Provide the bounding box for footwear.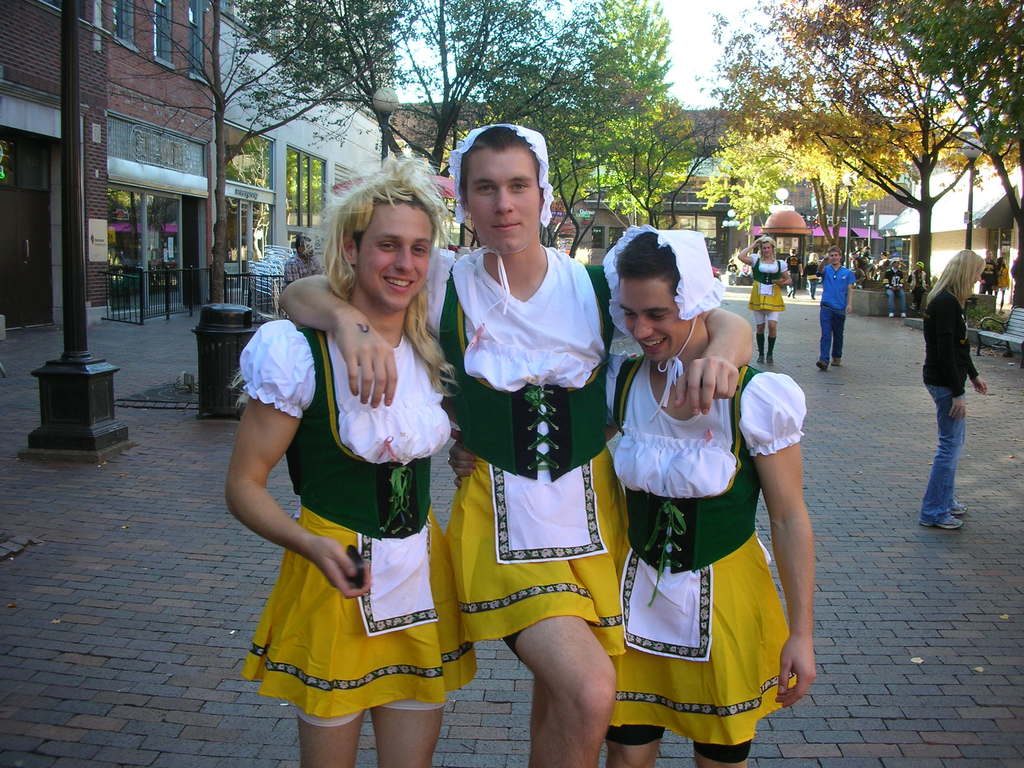
select_region(813, 358, 823, 369).
